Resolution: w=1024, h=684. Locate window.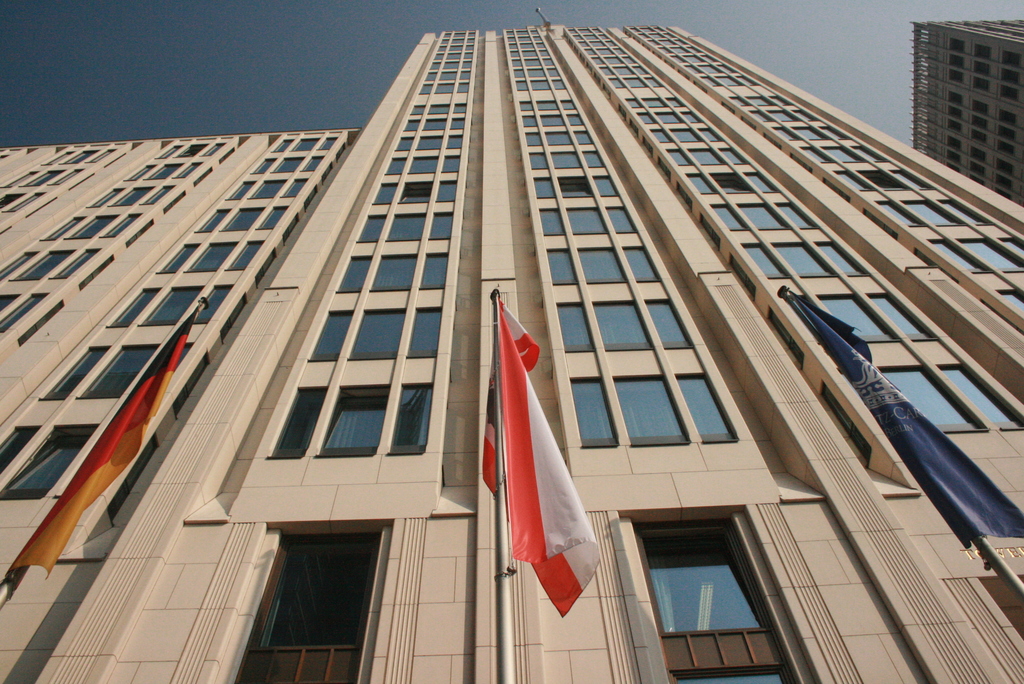
769, 121, 797, 143.
